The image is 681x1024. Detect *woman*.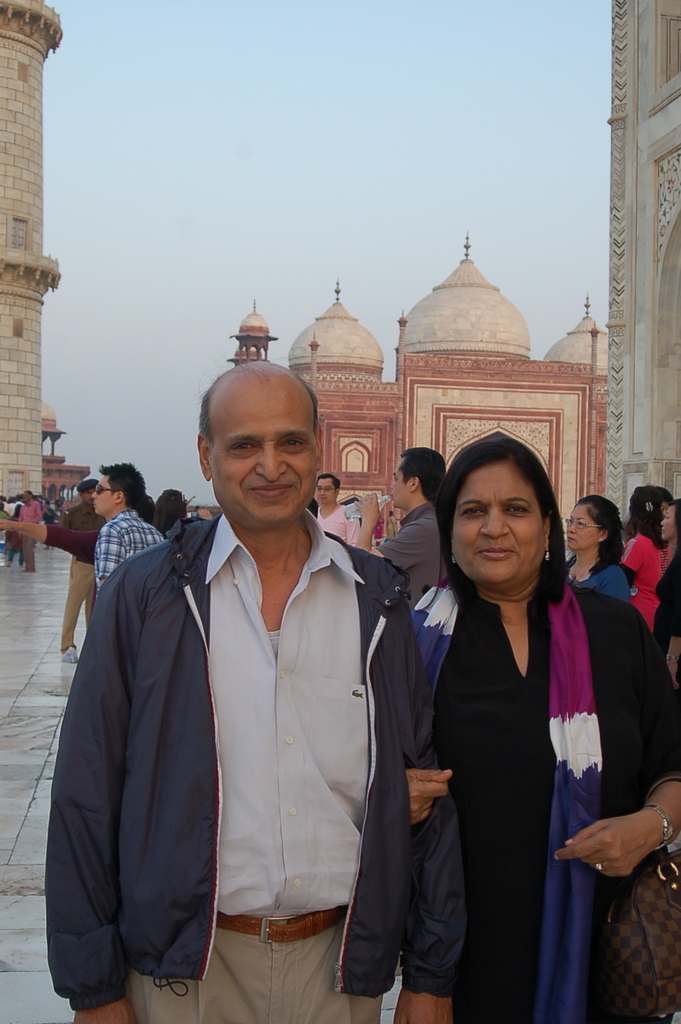
Detection: l=419, t=449, r=625, b=1023.
